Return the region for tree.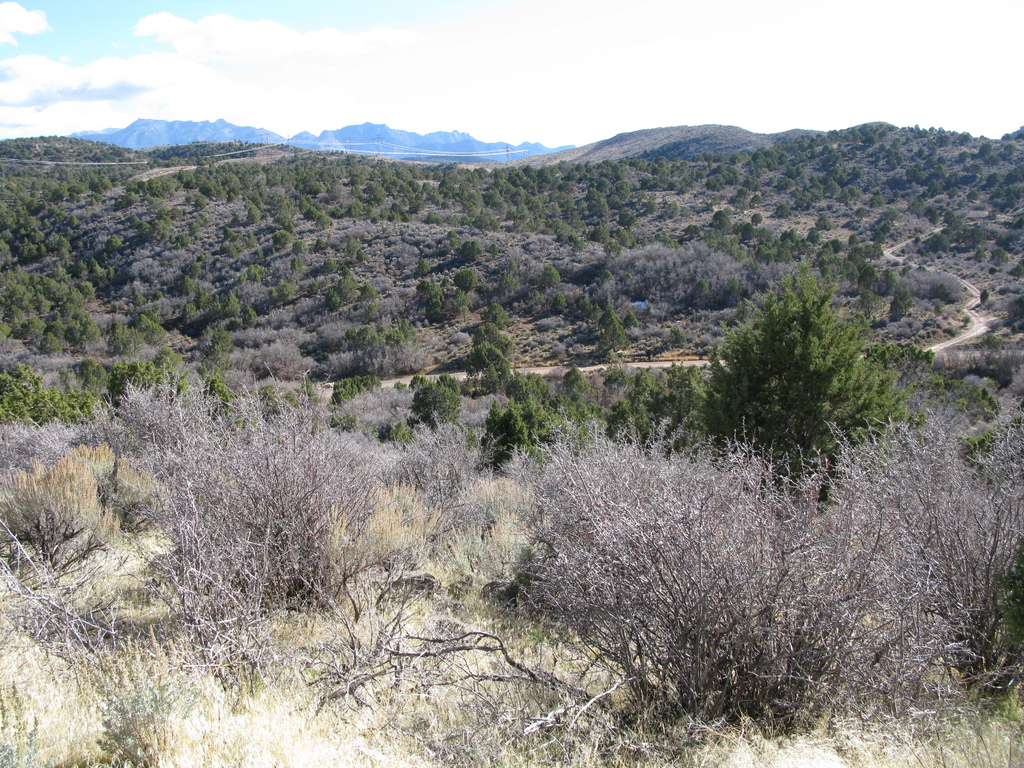
x1=291, y1=241, x2=305, y2=258.
